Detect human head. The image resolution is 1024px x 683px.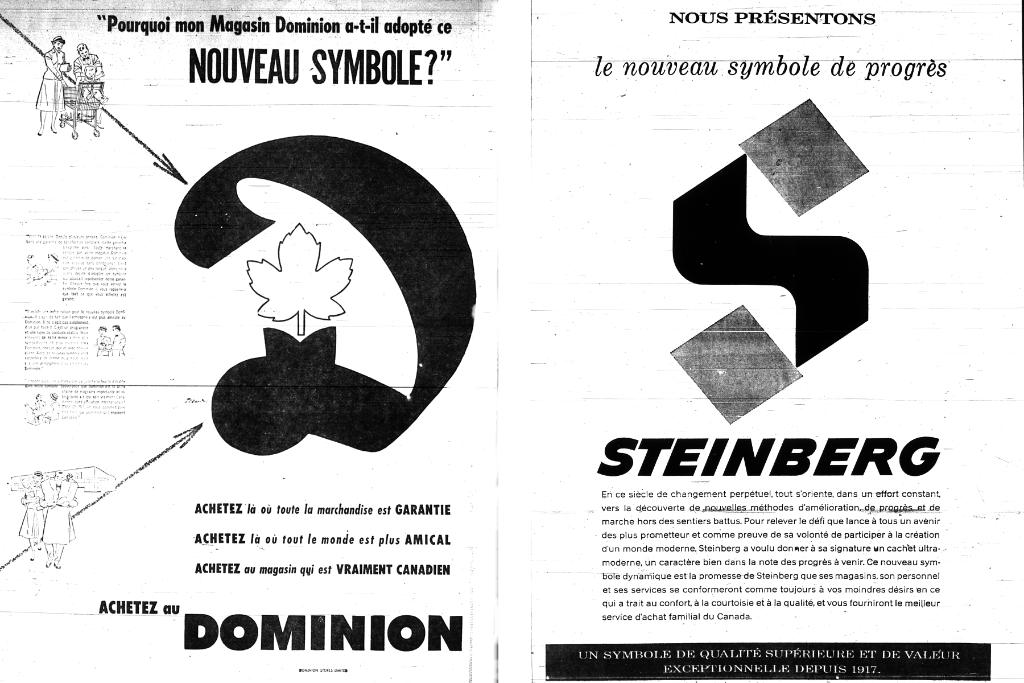
[78, 43, 90, 59].
